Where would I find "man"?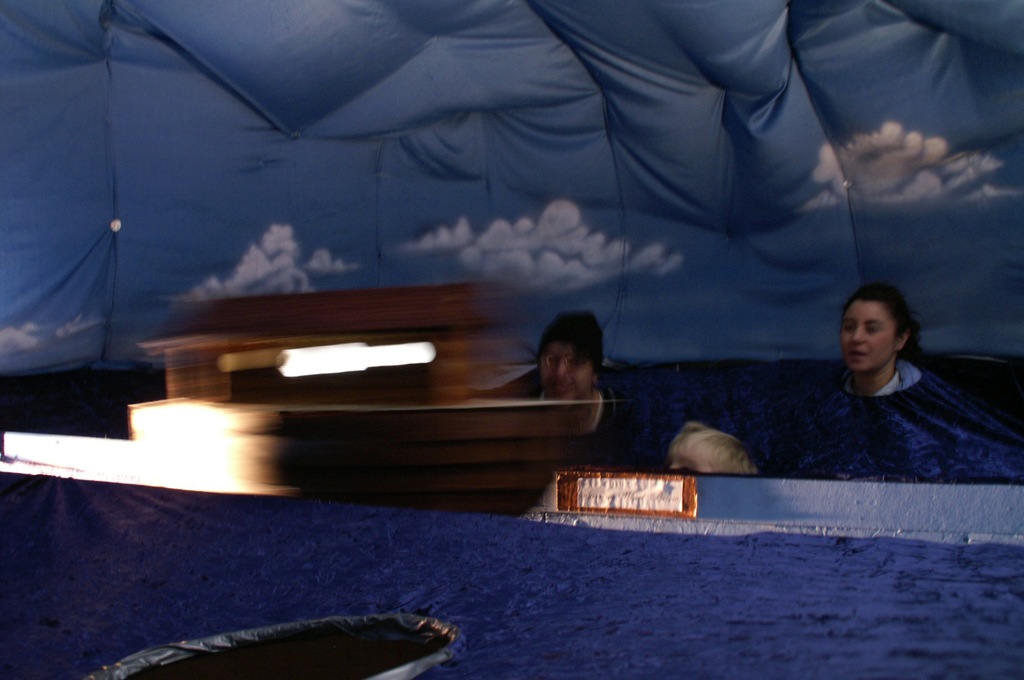
At <box>528,308,640,470</box>.
